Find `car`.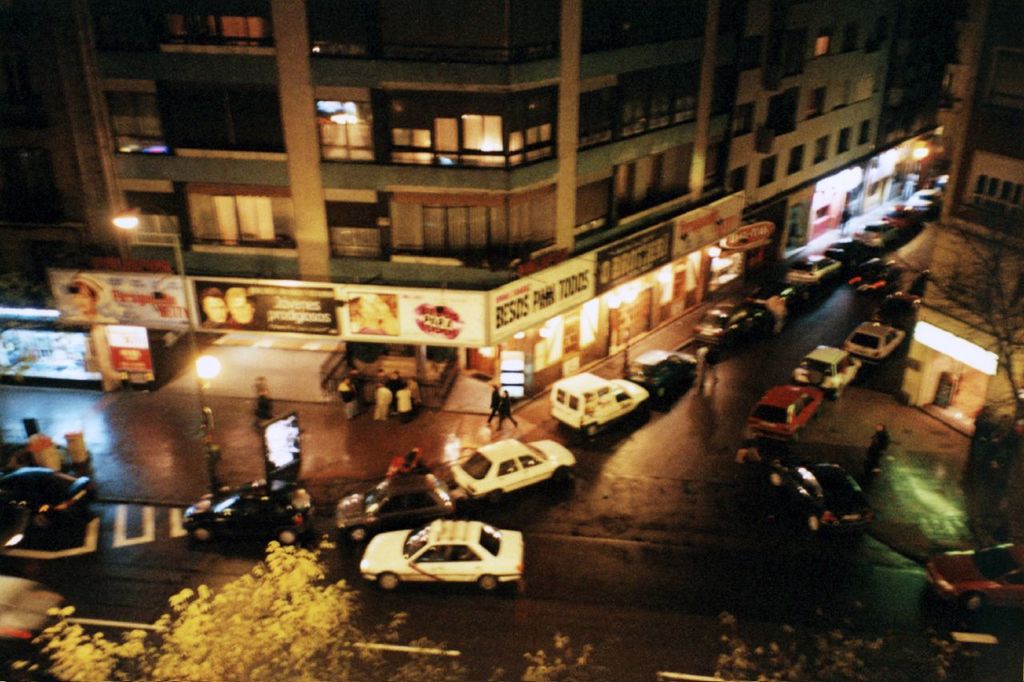
locate(782, 253, 835, 283).
